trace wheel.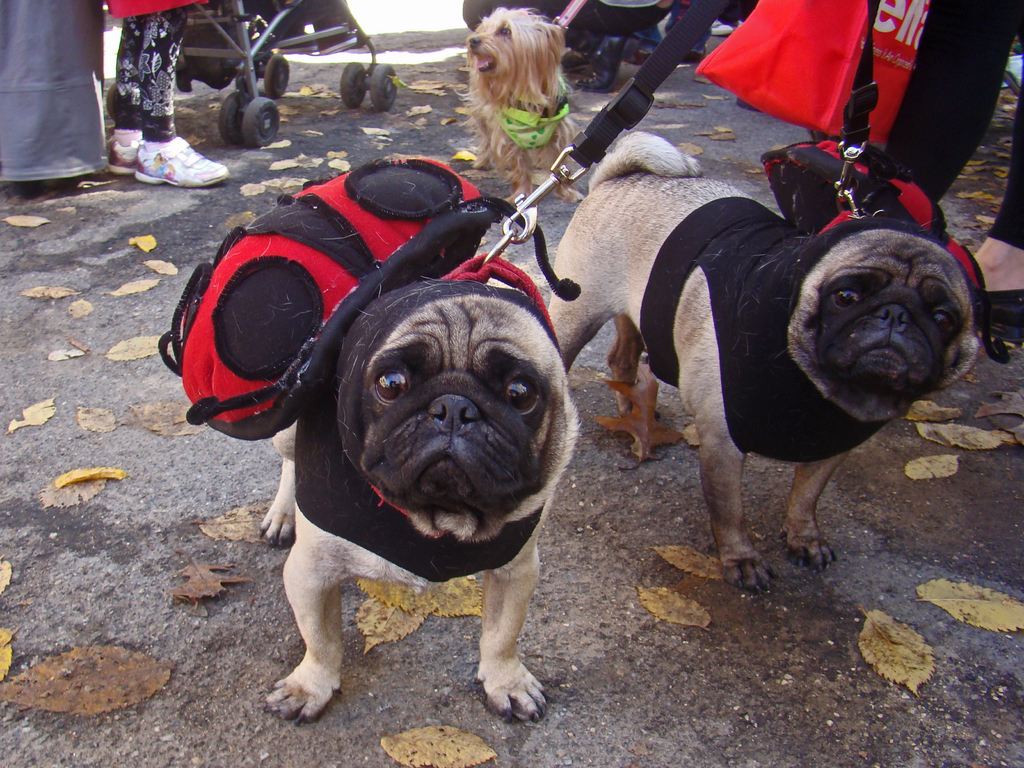
Traced to bbox(365, 64, 399, 113).
